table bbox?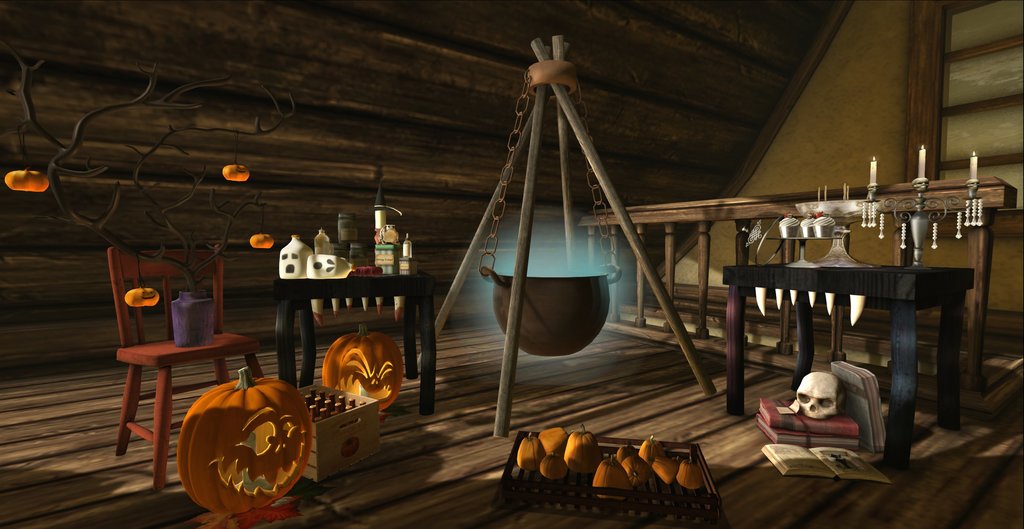
<region>273, 269, 436, 416</region>
